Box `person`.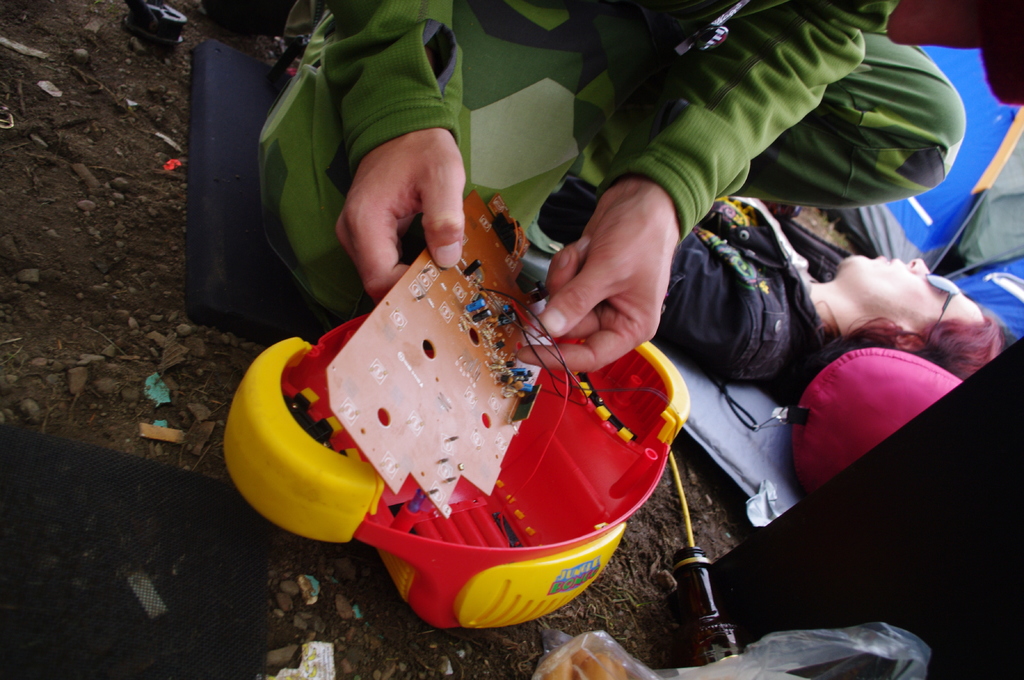
536/191/998/368.
